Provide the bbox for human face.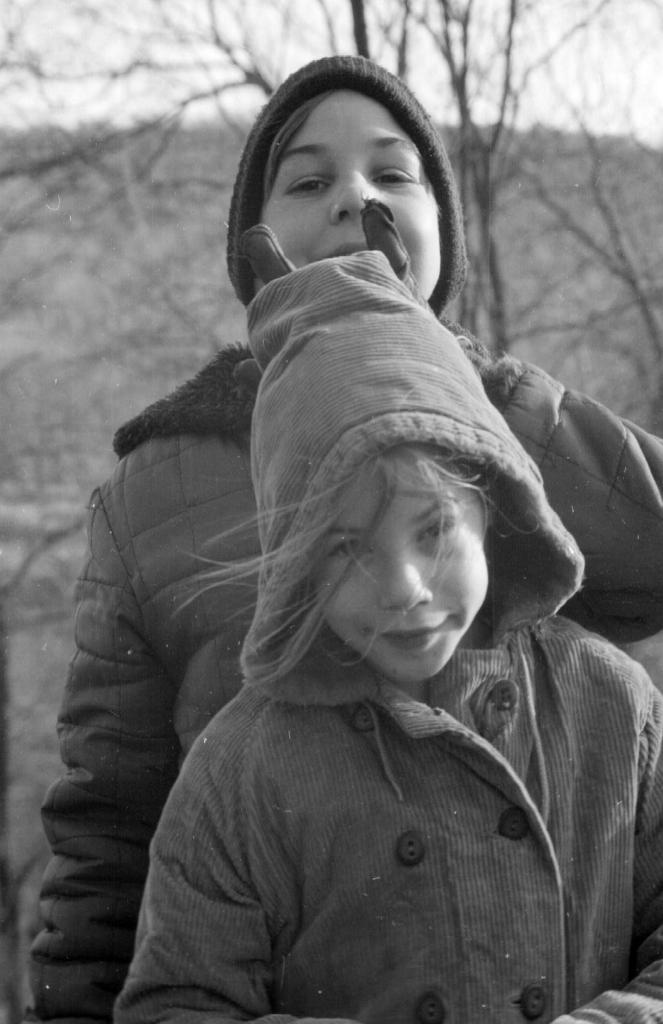
<bbox>313, 467, 490, 685</bbox>.
